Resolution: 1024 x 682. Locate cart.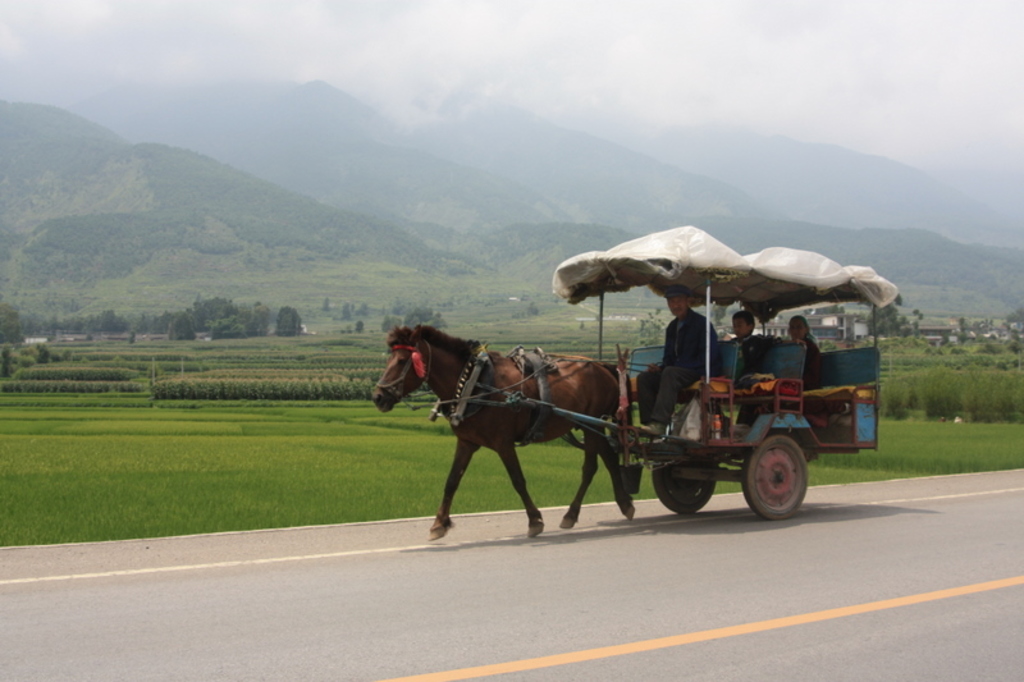
x1=393 y1=264 x2=865 y2=553.
